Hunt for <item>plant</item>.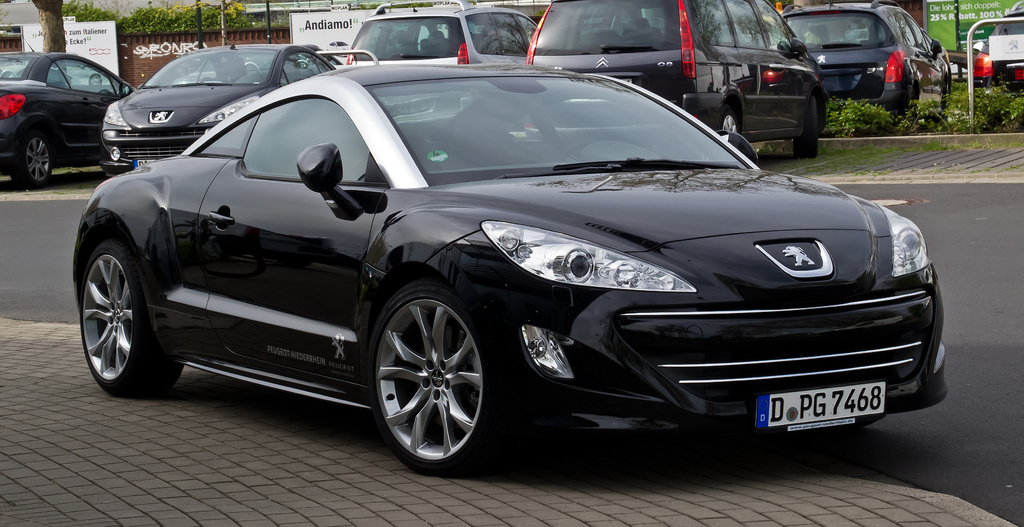
Hunted down at select_region(959, 100, 998, 128).
